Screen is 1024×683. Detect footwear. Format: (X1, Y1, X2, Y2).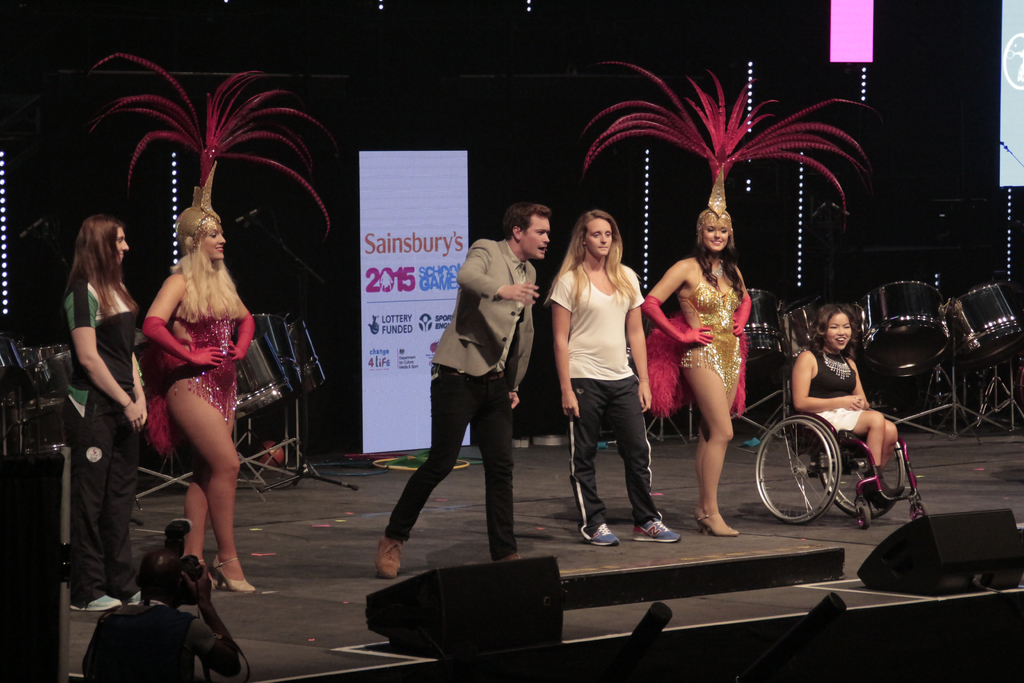
(630, 515, 683, 544).
